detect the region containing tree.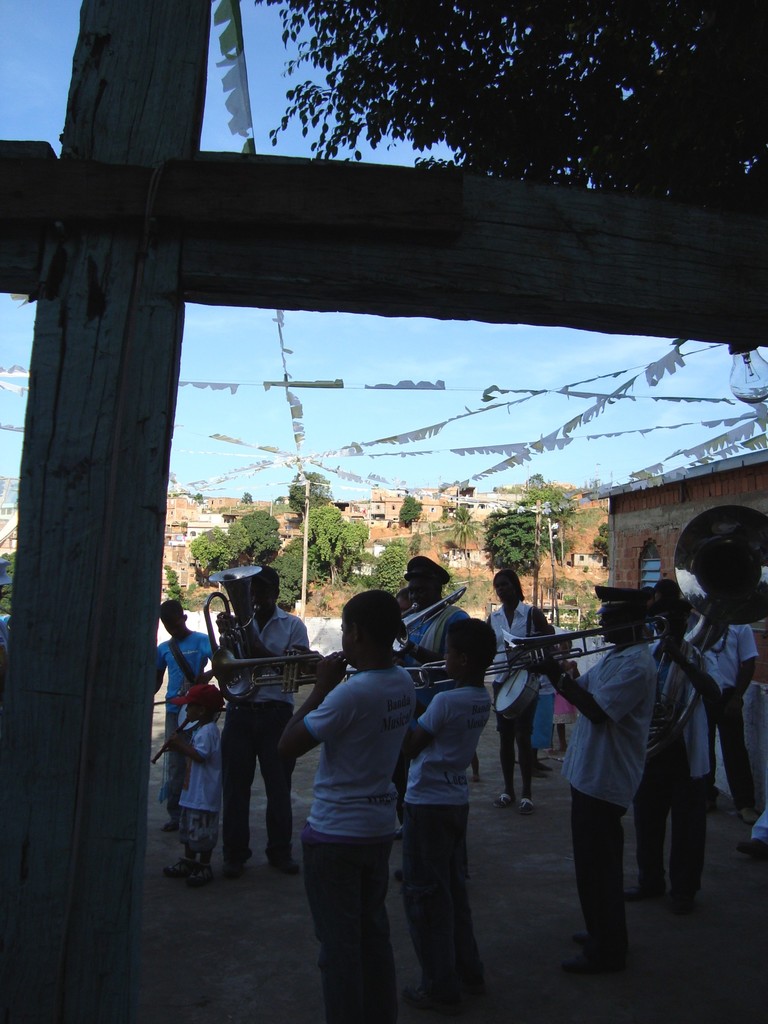
l=236, t=502, r=280, b=570.
